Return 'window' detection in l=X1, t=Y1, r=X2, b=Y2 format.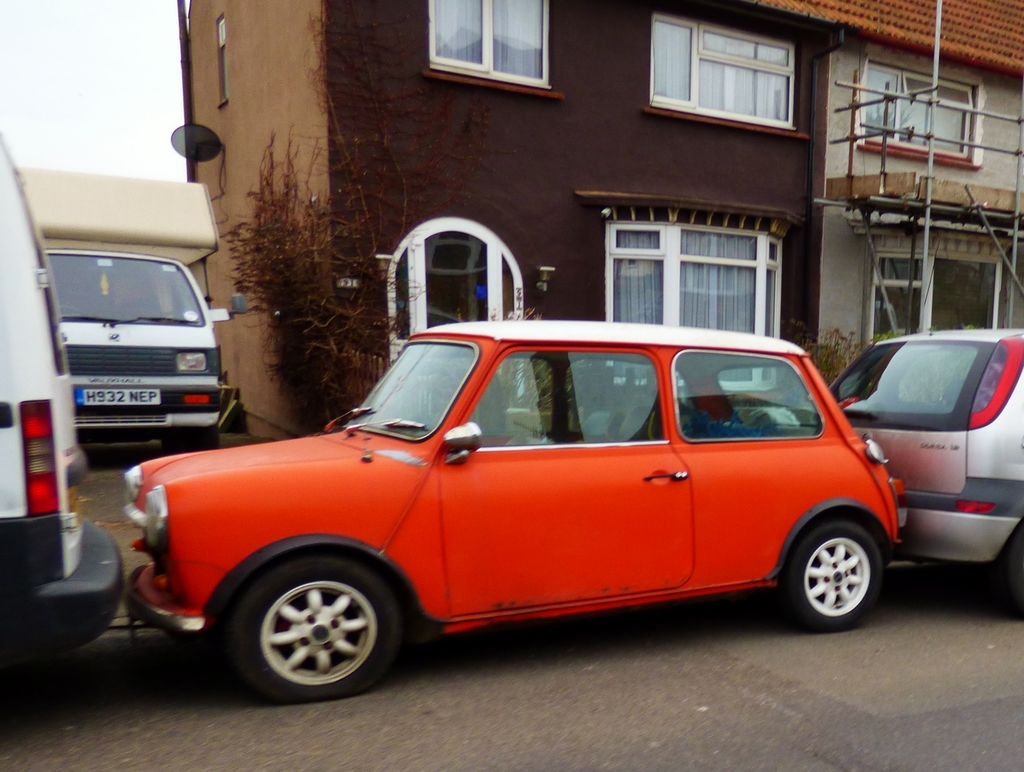
l=864, t=243, r=1016, b=347.
